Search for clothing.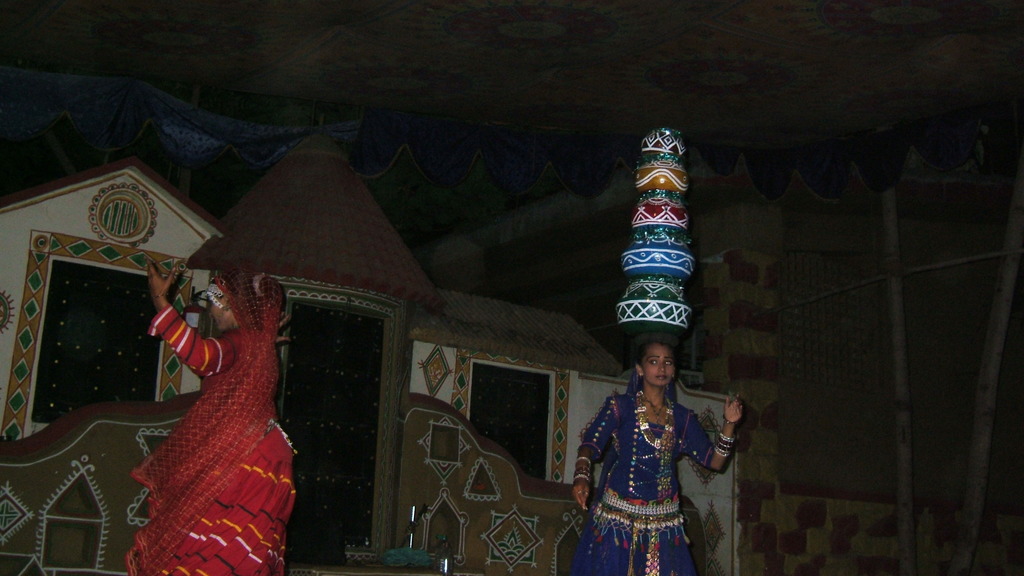
Found at (left=562, top=343, right=736, bottom=575).
